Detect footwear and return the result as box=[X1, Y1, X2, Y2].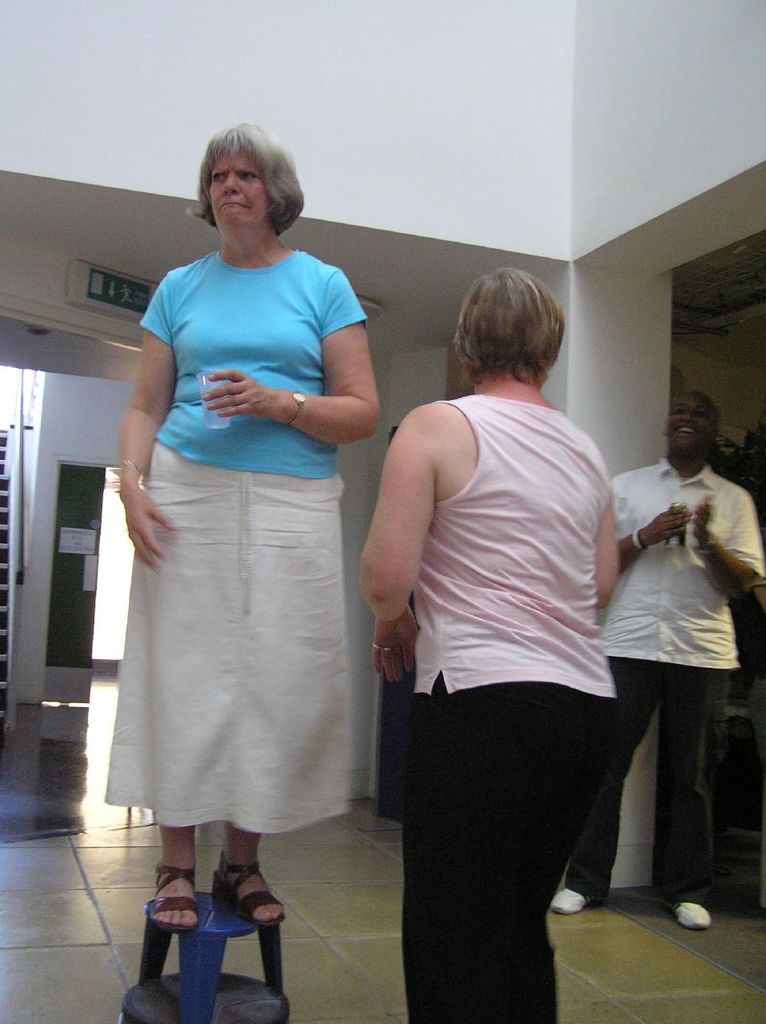
box=[548, 884, 604, 914].
